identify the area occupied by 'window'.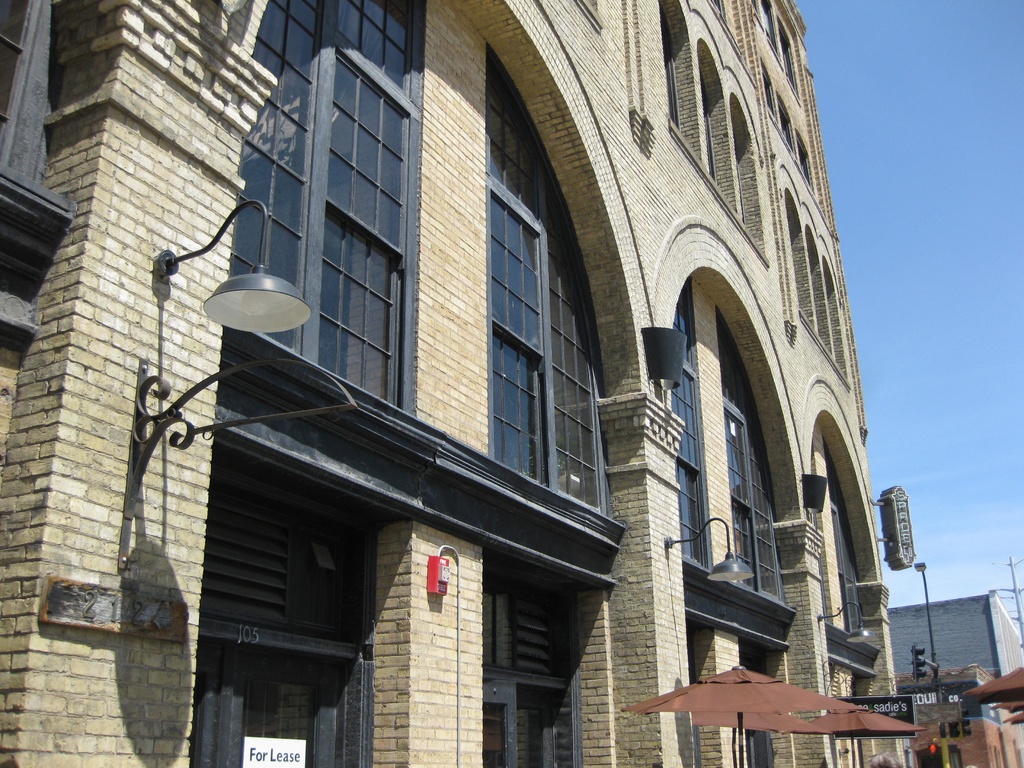
Area: pyautogui.locateOnScreen(4, 1, 104, 196).
